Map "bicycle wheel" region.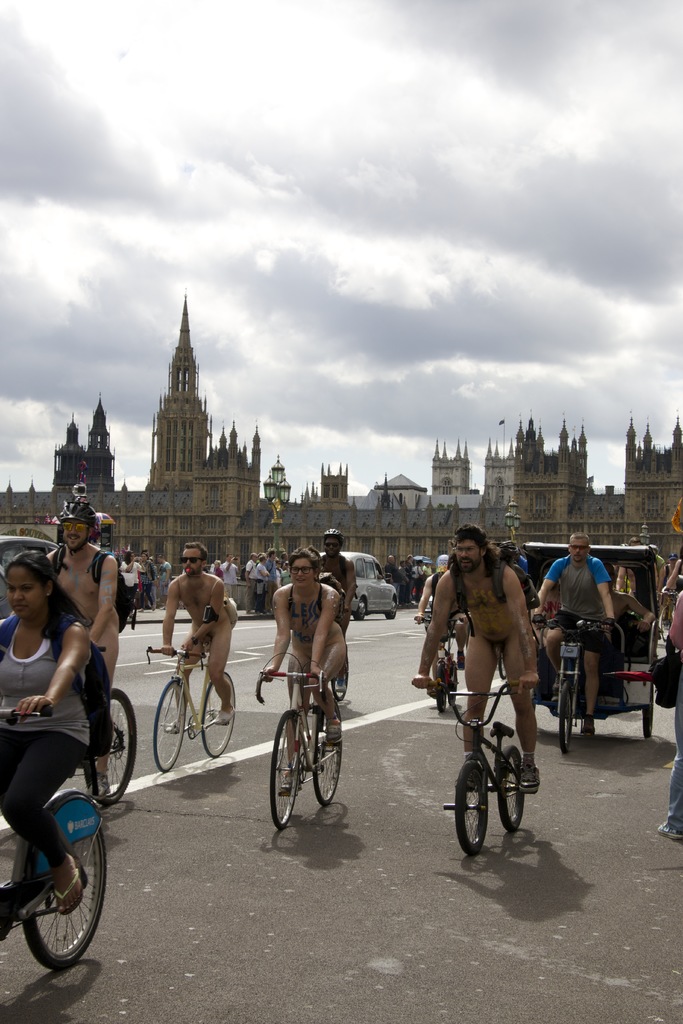
Mapped to bbox=(268, 710, 300, 834).
